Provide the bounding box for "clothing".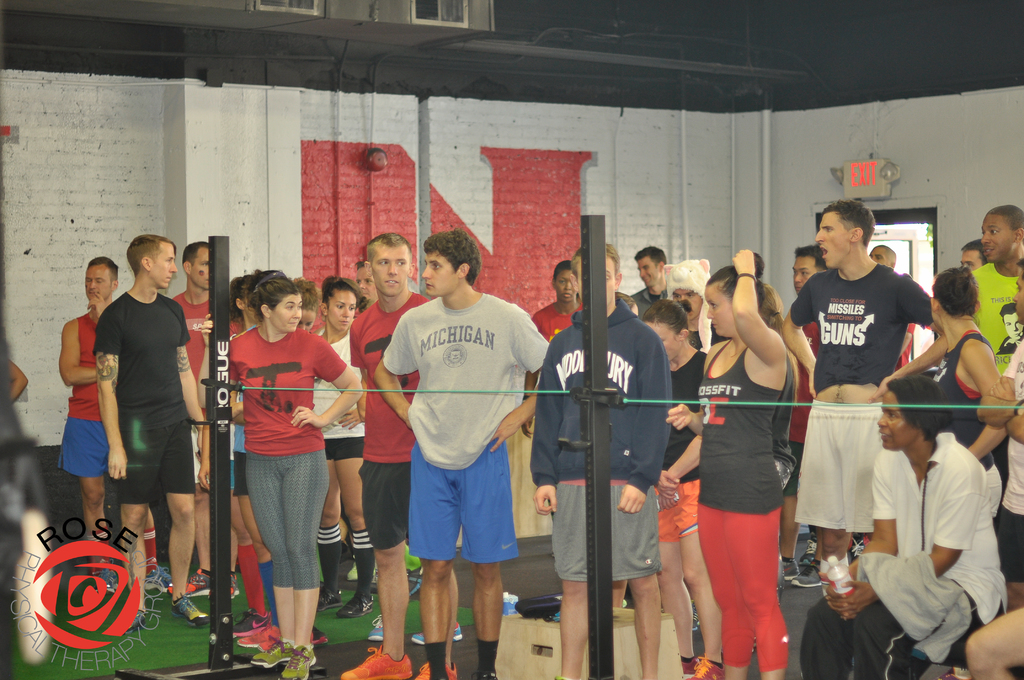
218 303 330 617.
